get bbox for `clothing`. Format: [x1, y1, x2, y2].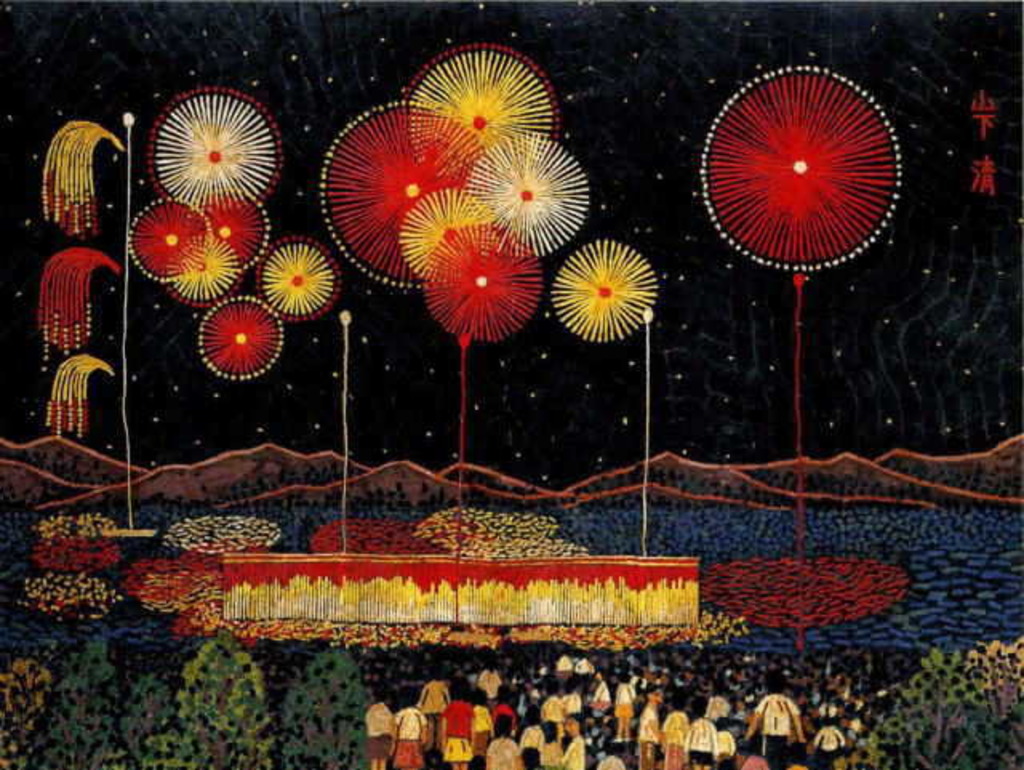
[390, 740, 424, 768].
